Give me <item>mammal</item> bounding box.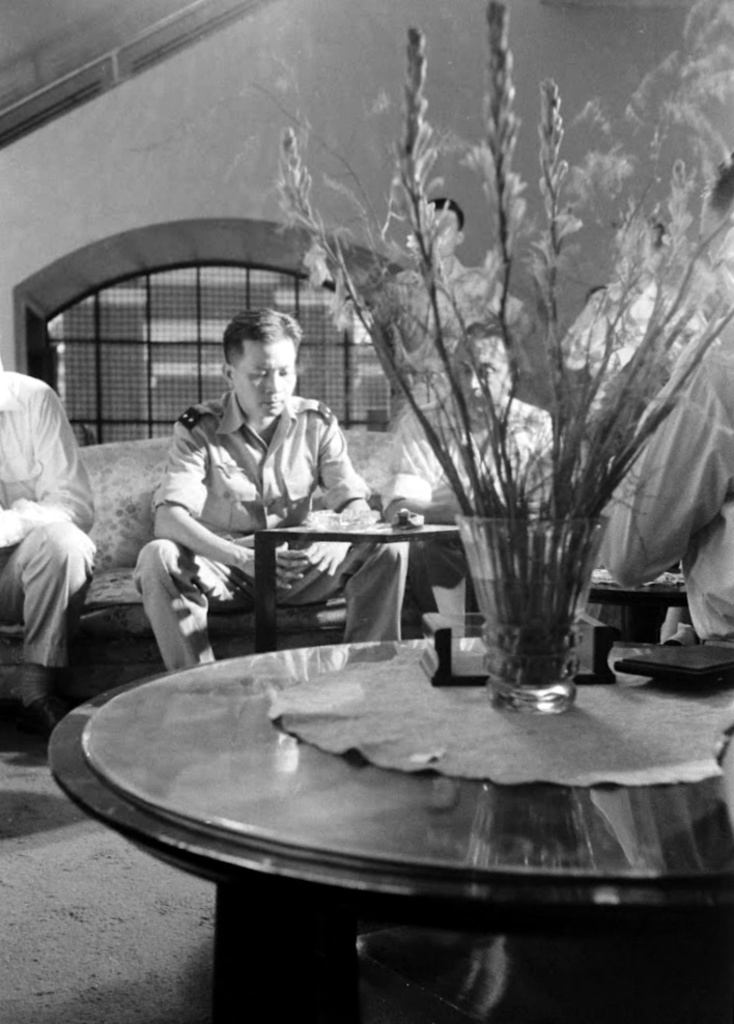
(left=124, top=350, right=417, bottom=653).
